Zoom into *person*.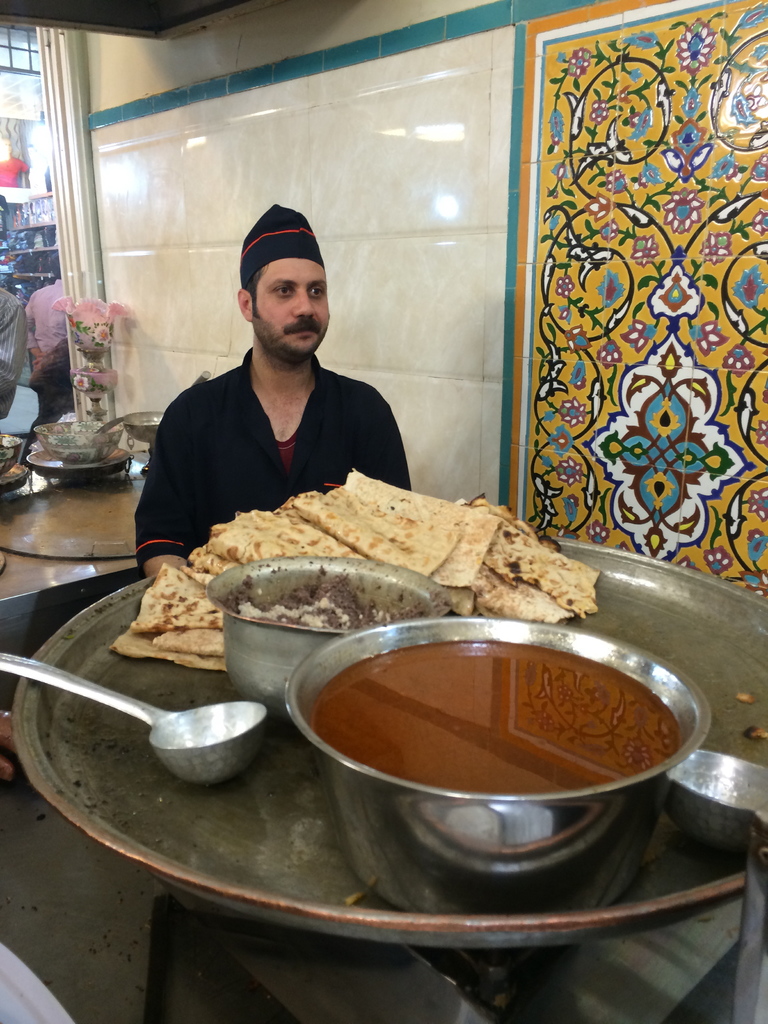
Zoom target: box(0, 288, 23, 416).
